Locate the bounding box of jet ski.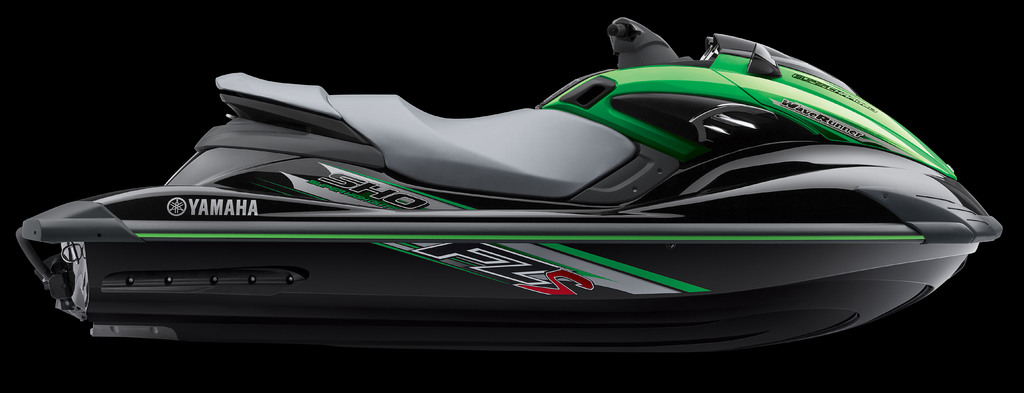
Bounding box: {"x1": 15, "y1": 18, "x2": 1005, "y2": 359}.
